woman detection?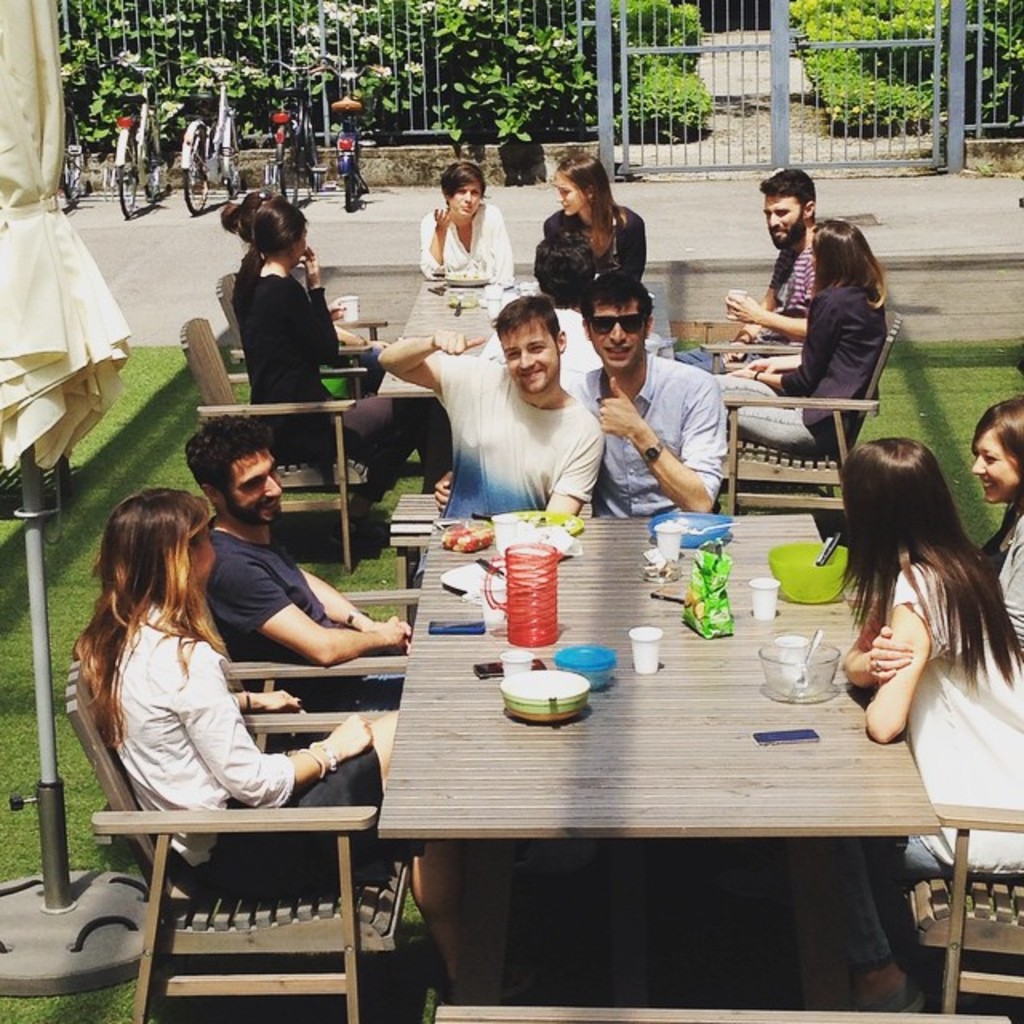
crop(218, 186, 390, 390)
